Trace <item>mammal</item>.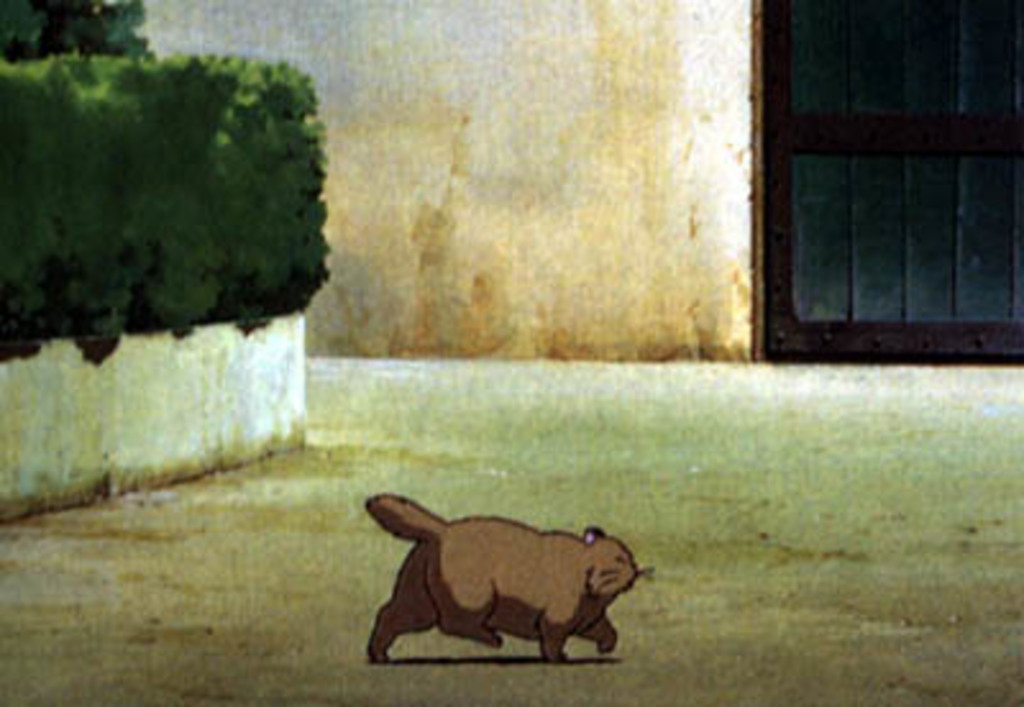
Traced to (x1=353, y1=492, x2=660, y2=676).
